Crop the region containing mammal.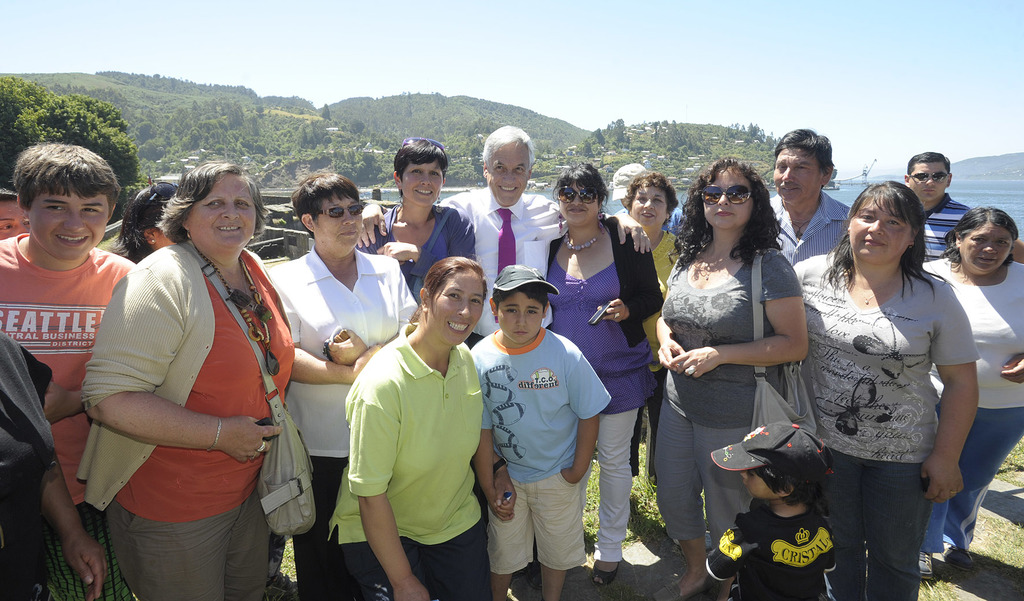
Crop region: <region>902, 148, 1023, 260</region>.
